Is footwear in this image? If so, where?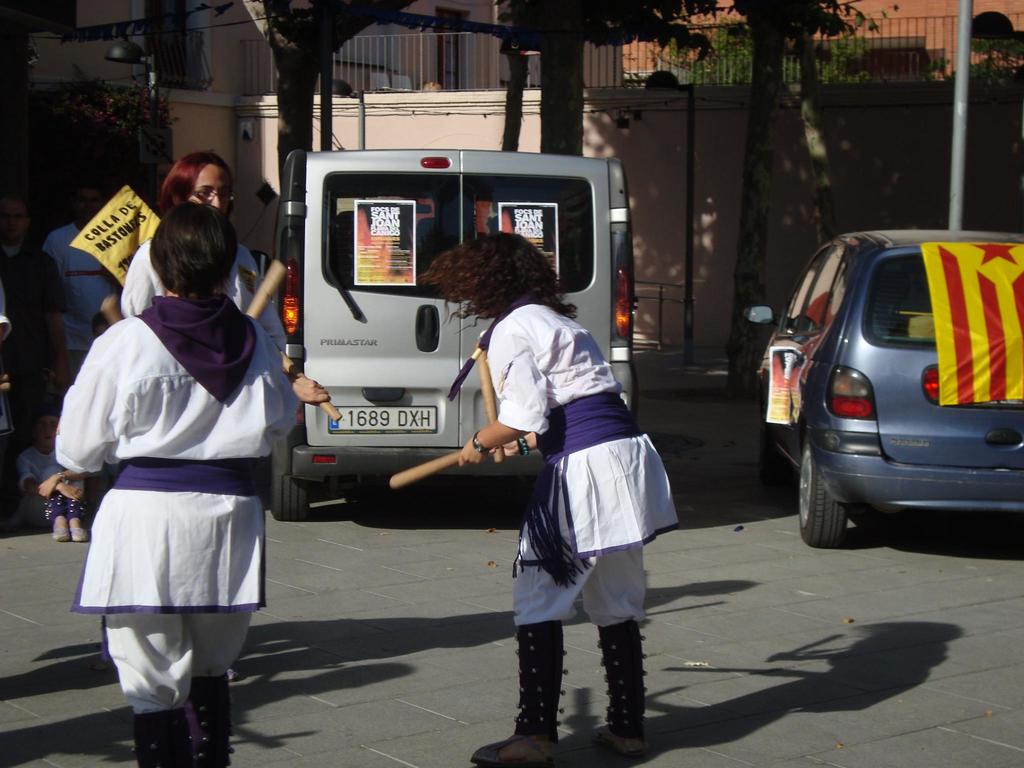
Yes, at BBox(70, 516, 83, 541).
